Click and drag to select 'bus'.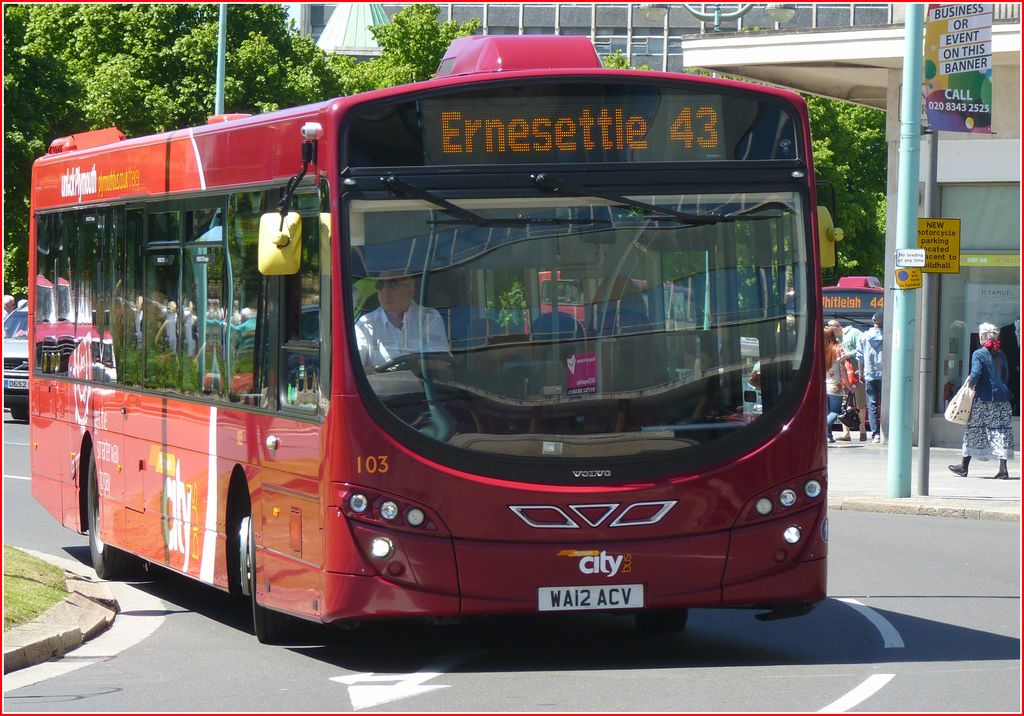
Selection: 813,272,884,332.
